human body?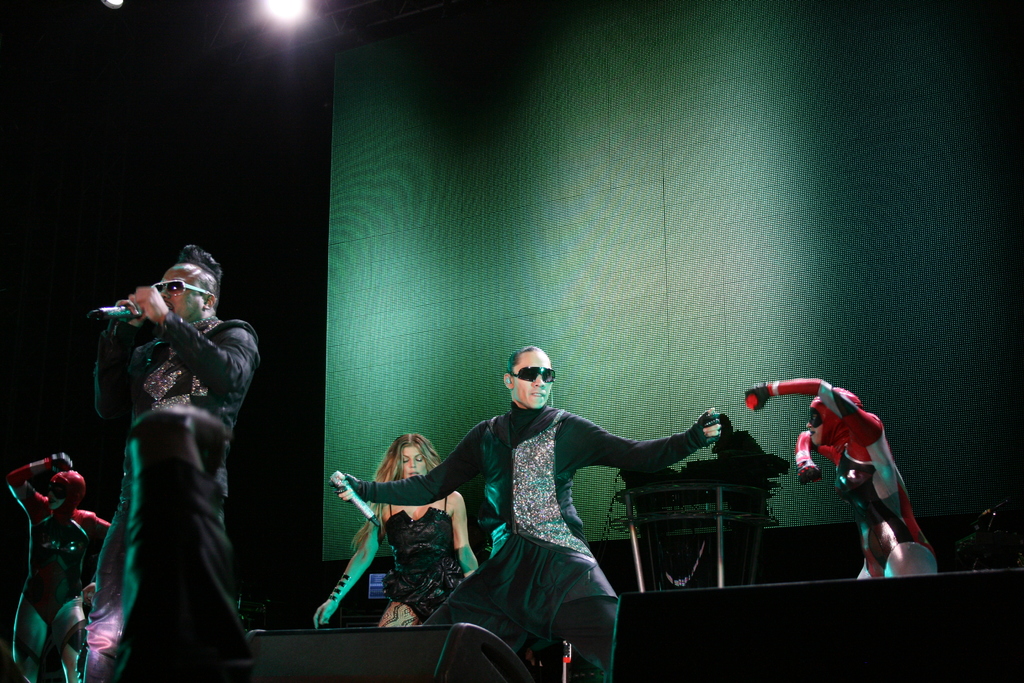
<bbox>0, 454, 112, 682</bbox>
